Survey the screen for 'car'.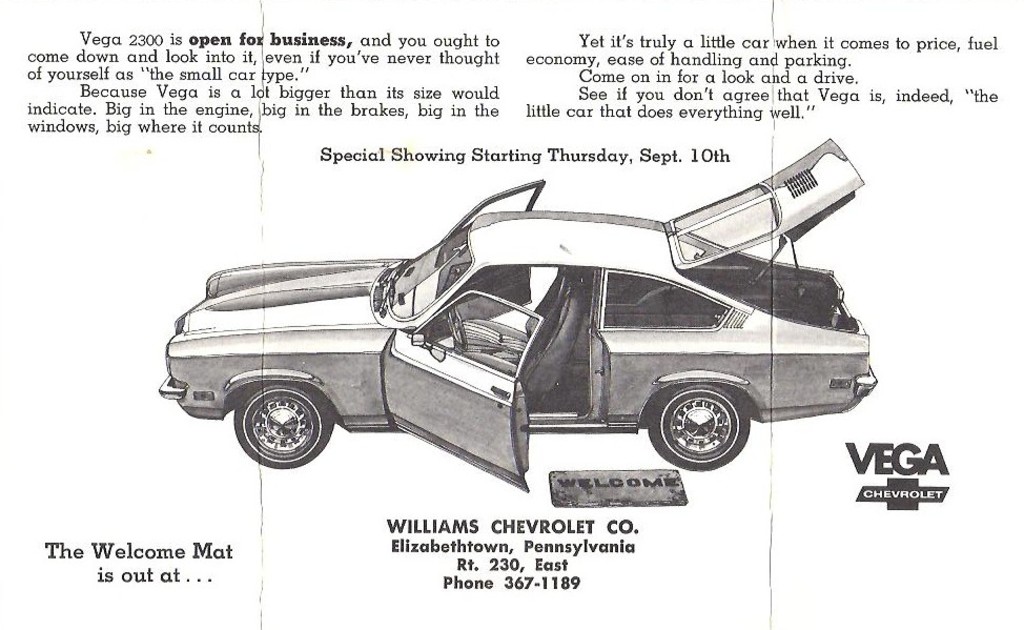
Survey found: <bbox>160, 135, 880, 493</bbox>.
